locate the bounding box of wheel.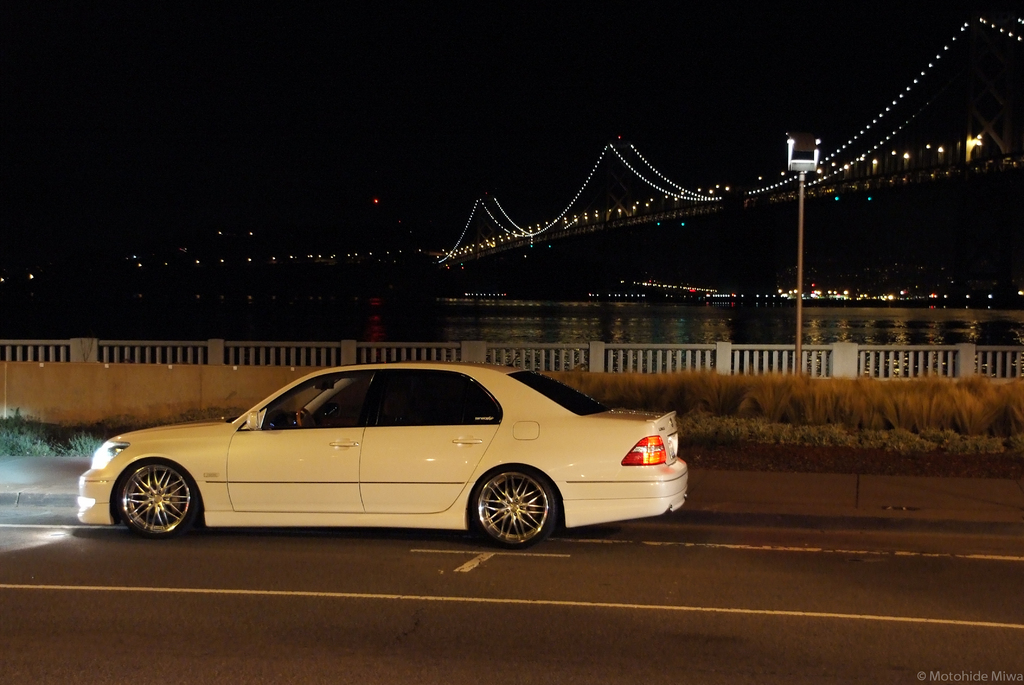
Bounding box: 109/464/195/535.
